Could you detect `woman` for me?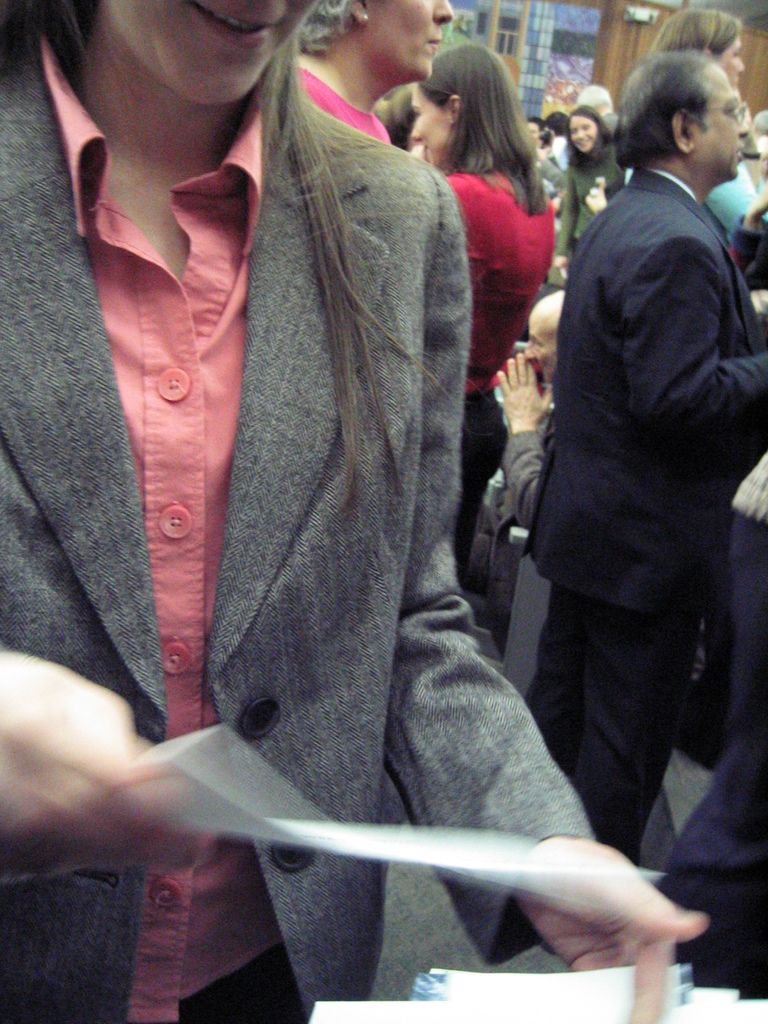
Detection result: [left=624, top=9, right=767, bottom=268].
